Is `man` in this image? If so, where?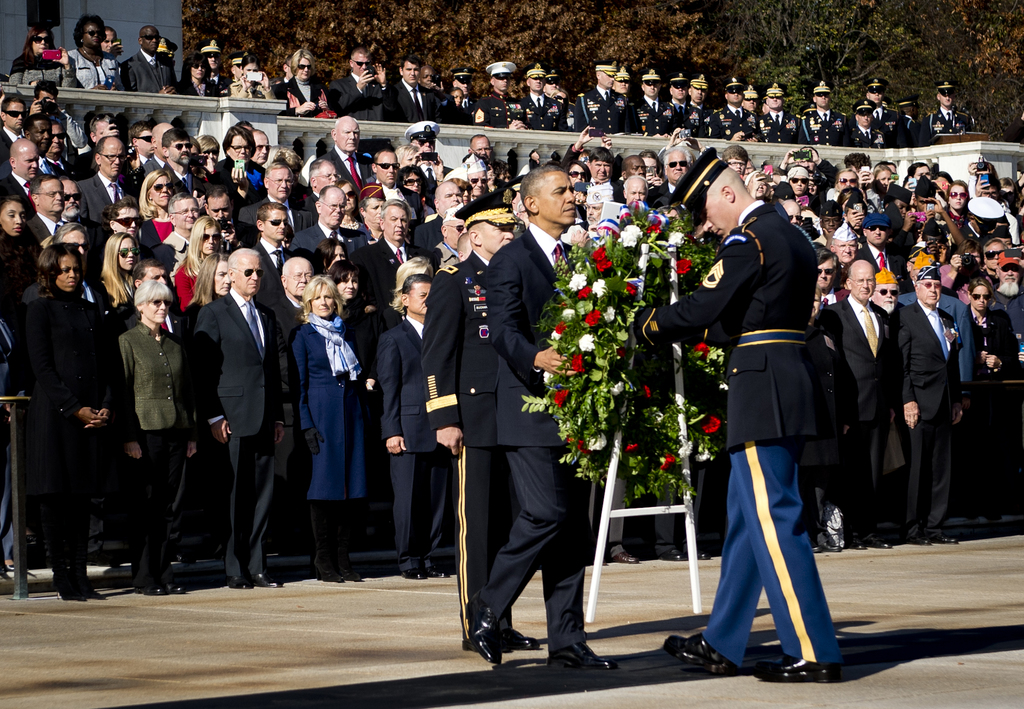
Yes, at x1=991 y1=246 x2=1023 y2=350.
